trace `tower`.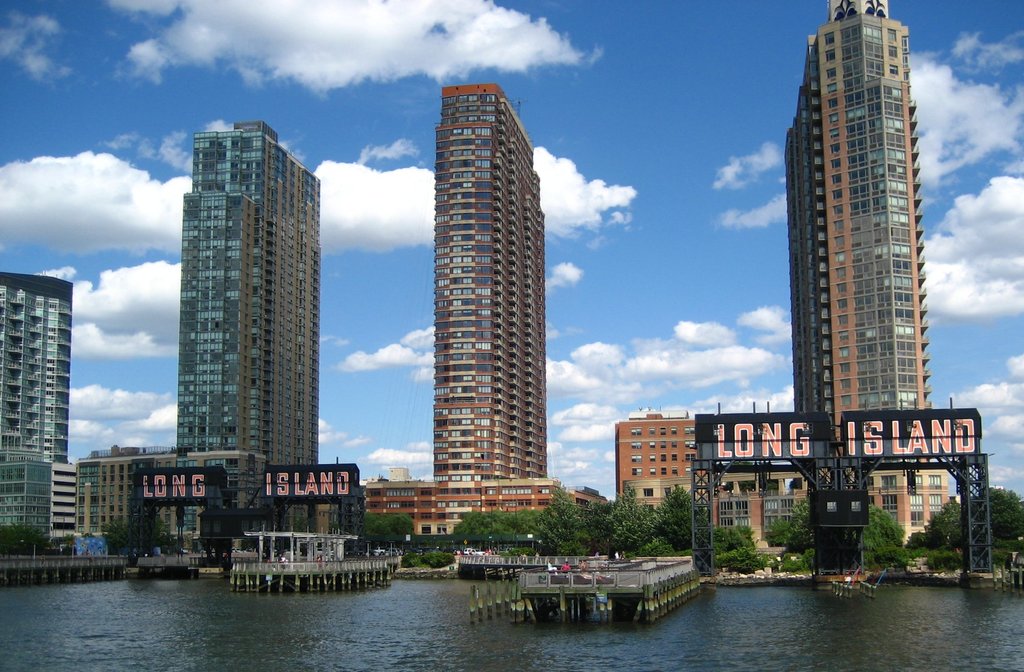
Traced to 433:84:546:481.
